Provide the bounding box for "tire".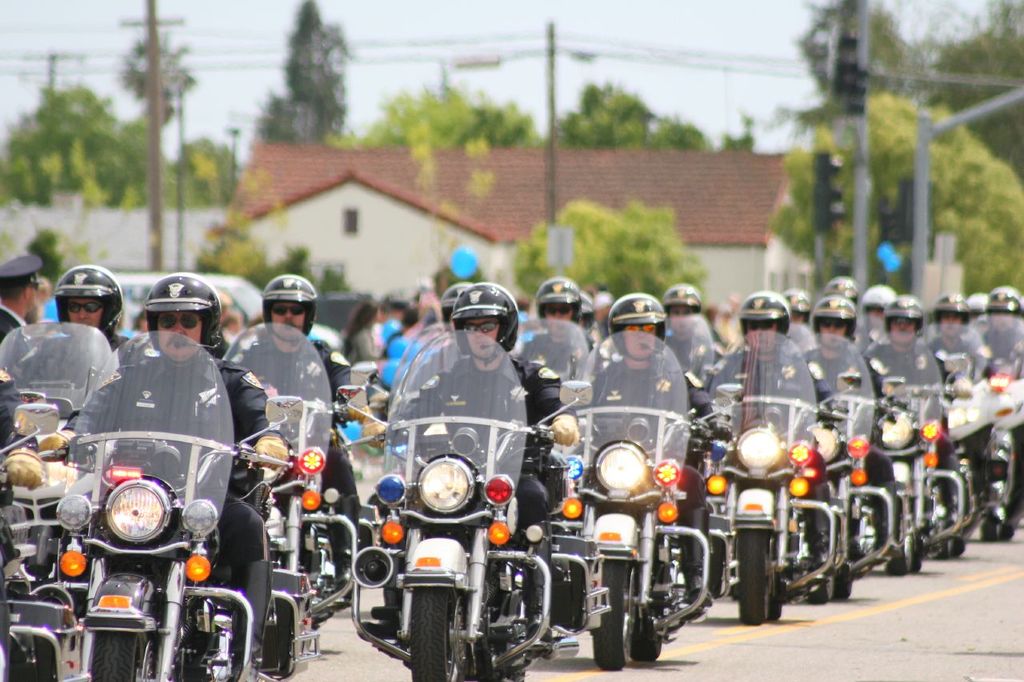
box=[272, 600, 291, 679].
